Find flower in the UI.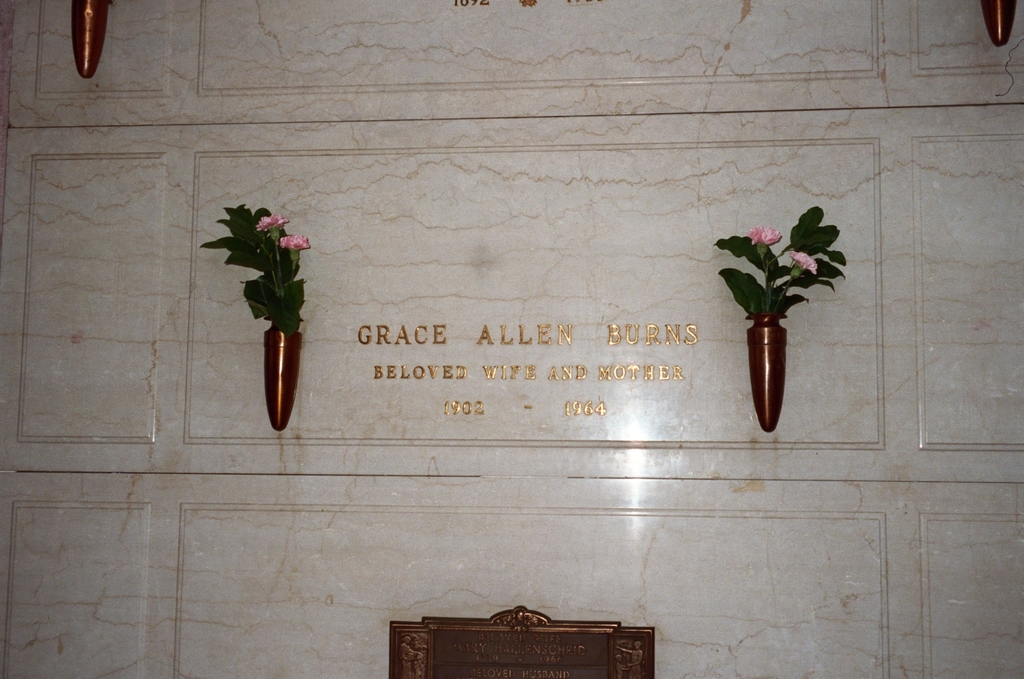
UI element at l=793, t=251, r=818, b=276.
